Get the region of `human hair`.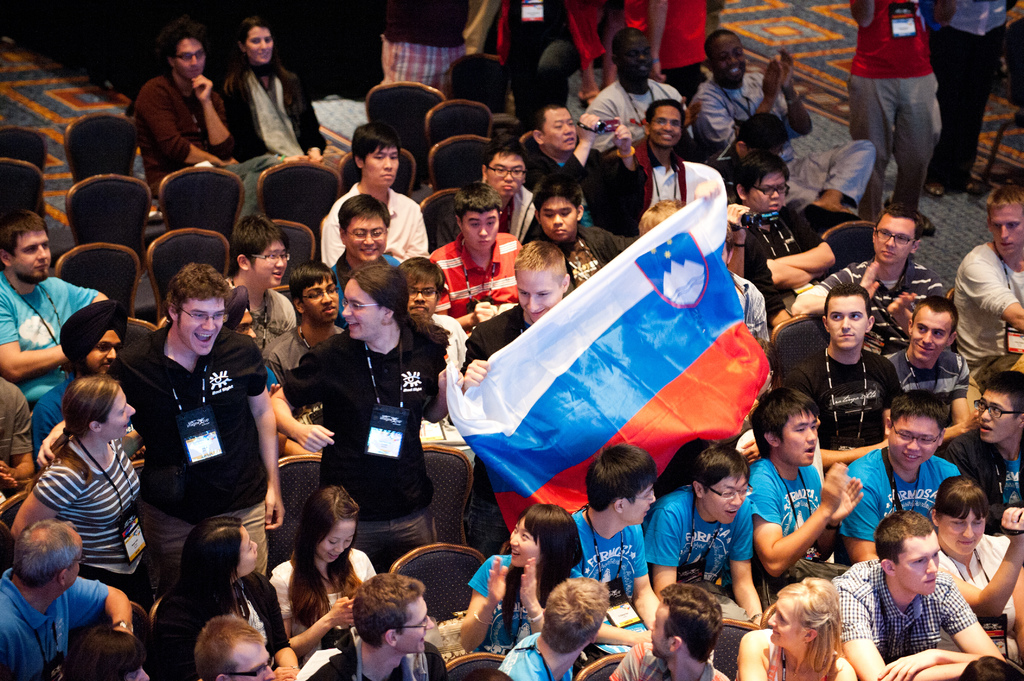
(left=292, top=482, right=360, bottom=628).
